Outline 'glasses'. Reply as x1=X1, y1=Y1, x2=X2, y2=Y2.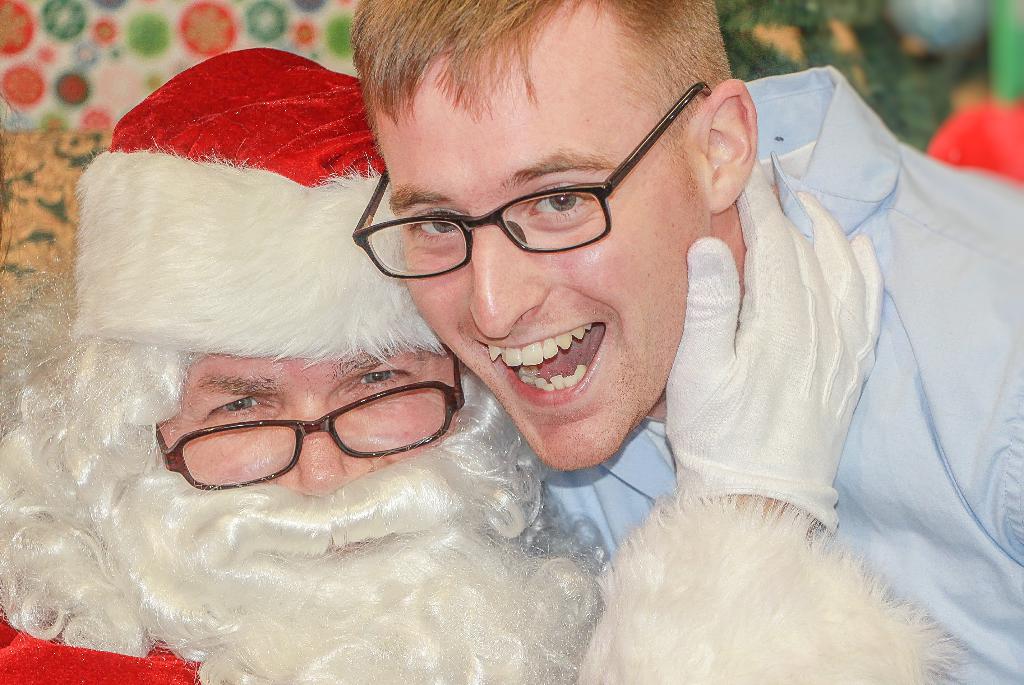
x1=148, y1=388, x2=461, y2=484.
